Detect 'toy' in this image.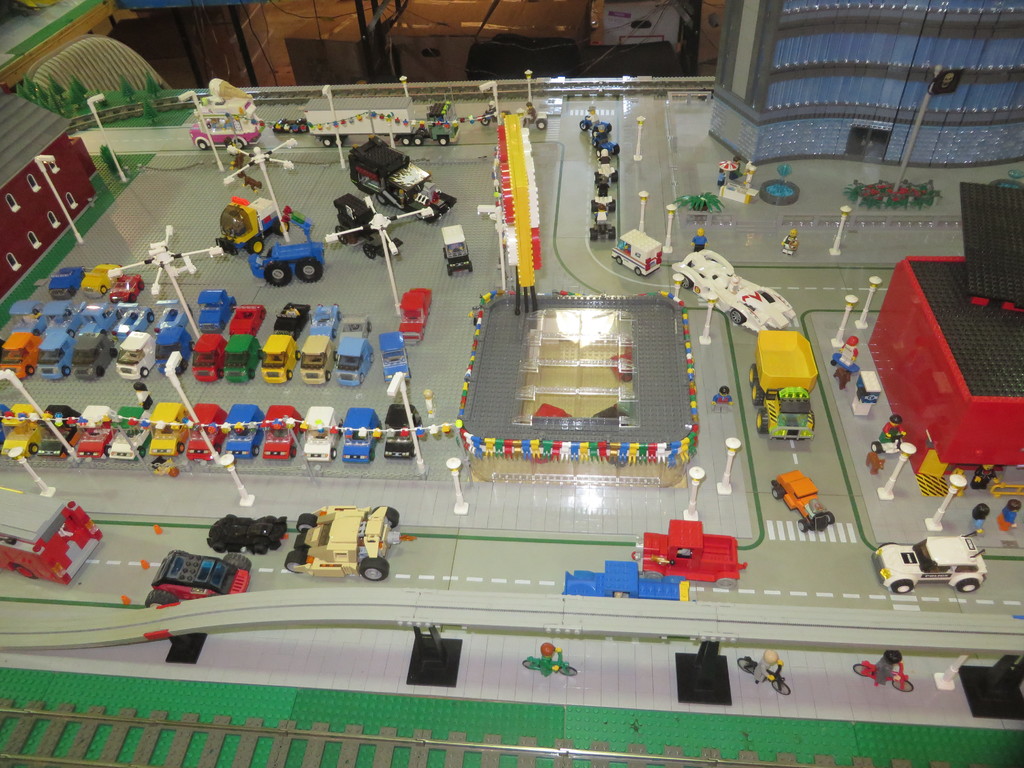
Detection: x1=72, y1=332, x2=118, y2=380.
